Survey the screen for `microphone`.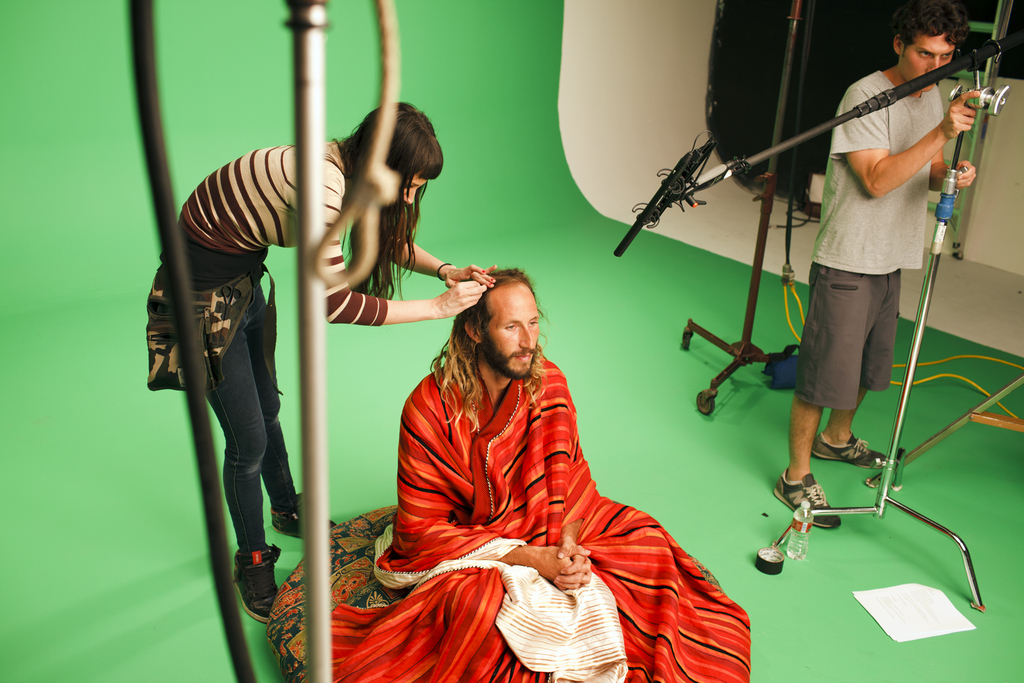
Survey found: bbox=(612, 154, 698, 260).
